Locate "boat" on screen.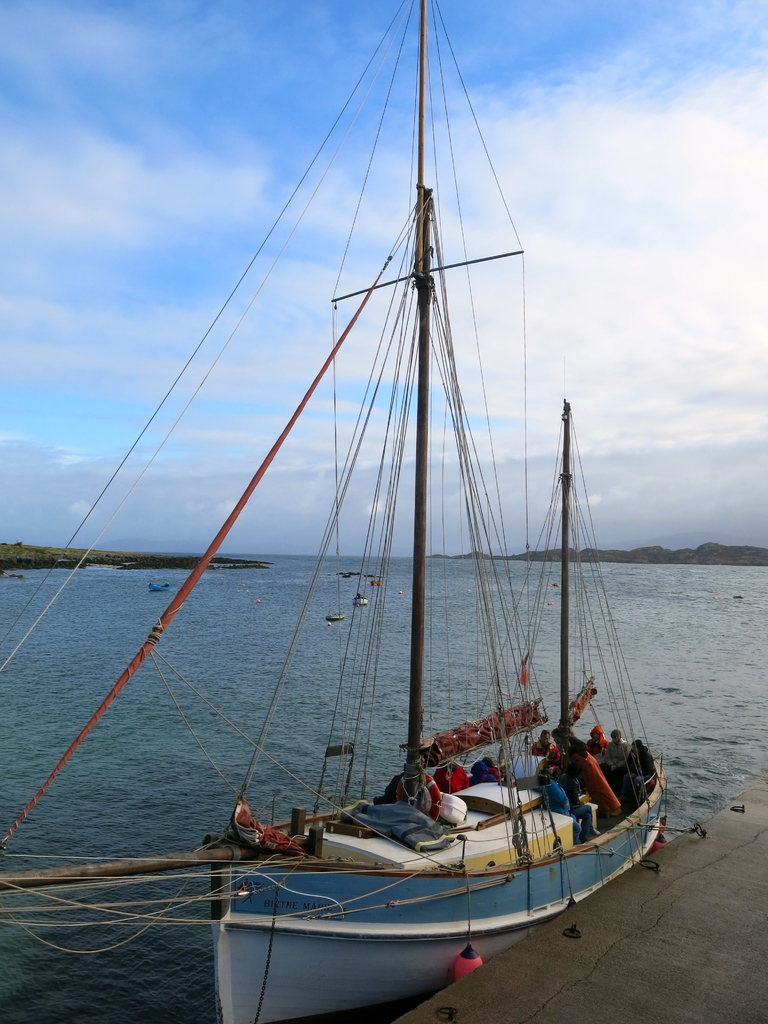
On screen at (373,576,382,586).
